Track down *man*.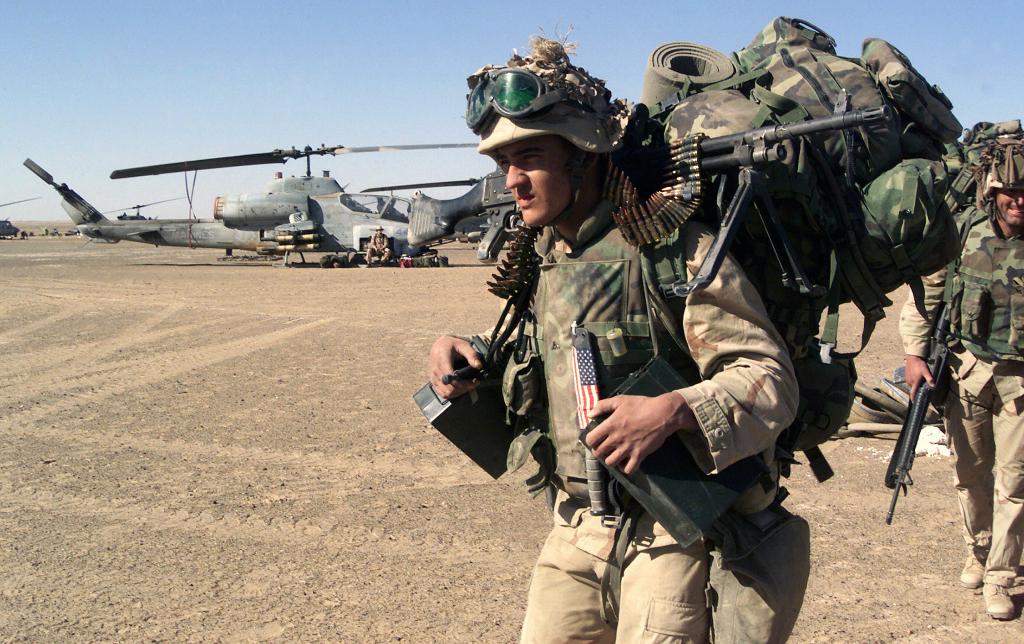
Tracked to box(881, 125, 1023, 613).
